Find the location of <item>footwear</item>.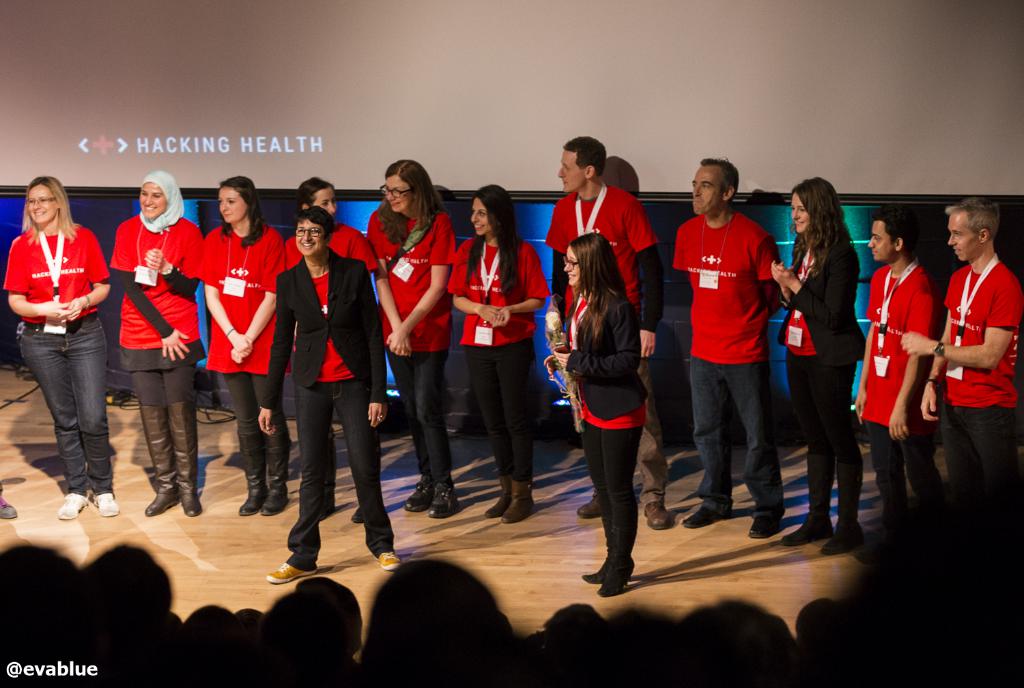
Location: [425,476,460,523].
